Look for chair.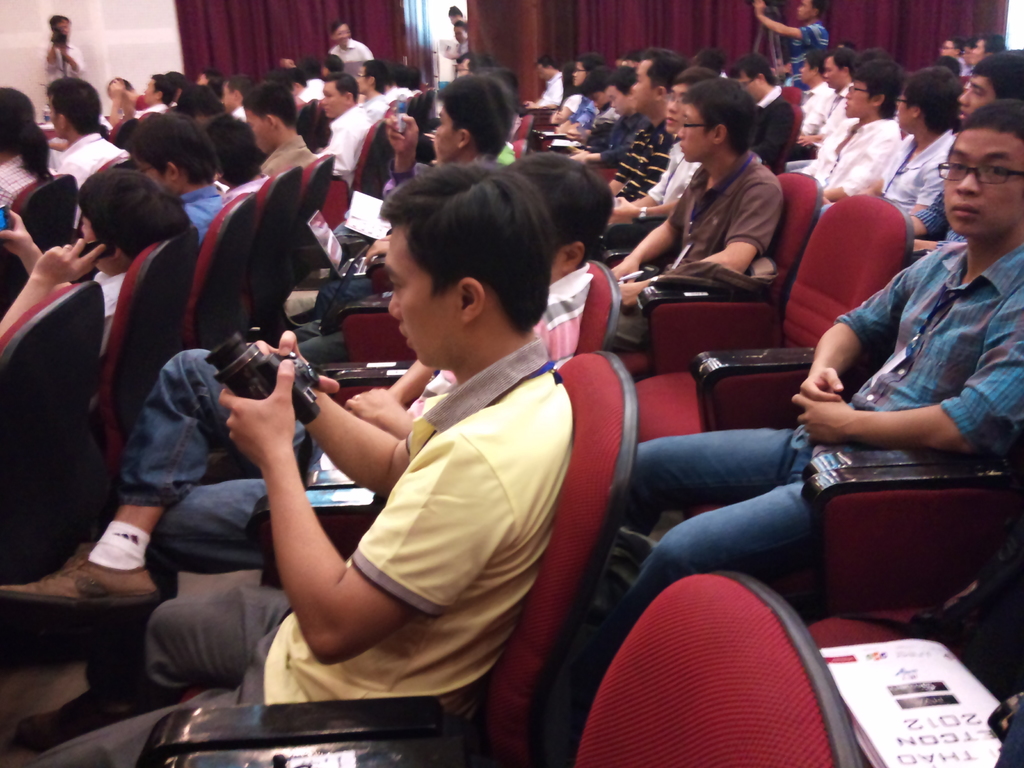
Found: bbox=(511, 113, 536, 138).
